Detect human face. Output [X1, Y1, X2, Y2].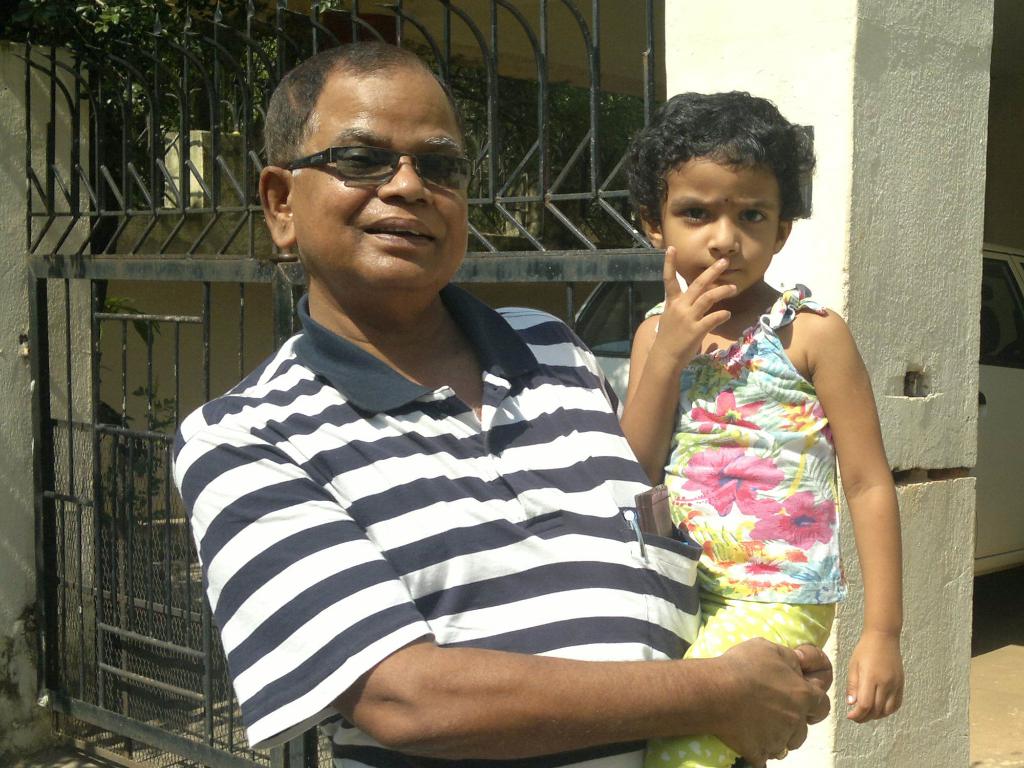
[289, 67, 469, 286].
